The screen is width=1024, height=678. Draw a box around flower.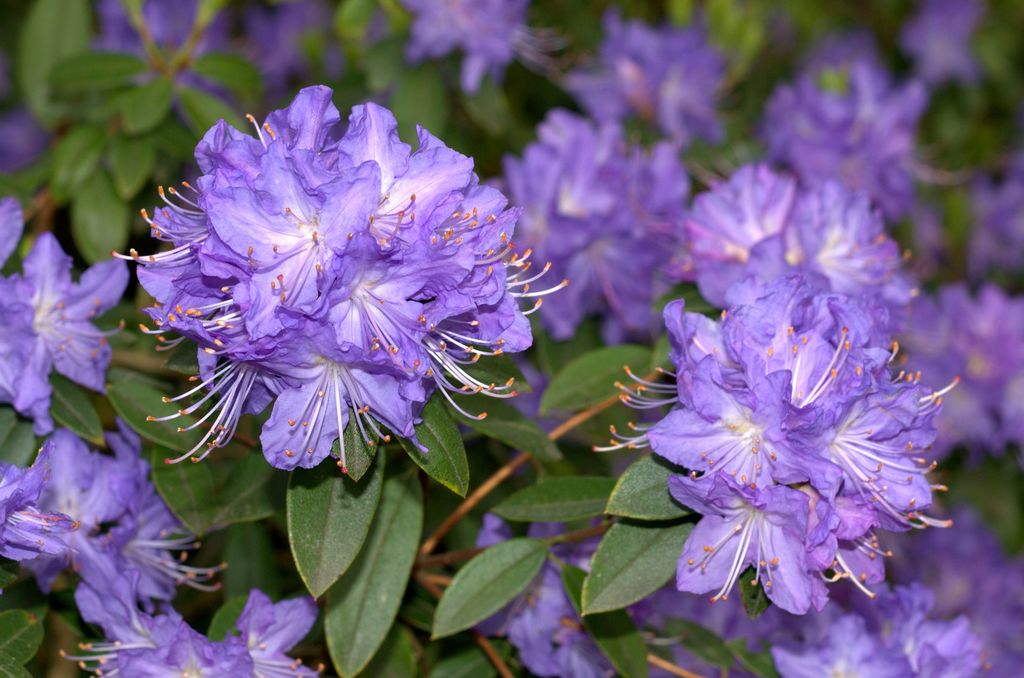
559 10 729 143.
